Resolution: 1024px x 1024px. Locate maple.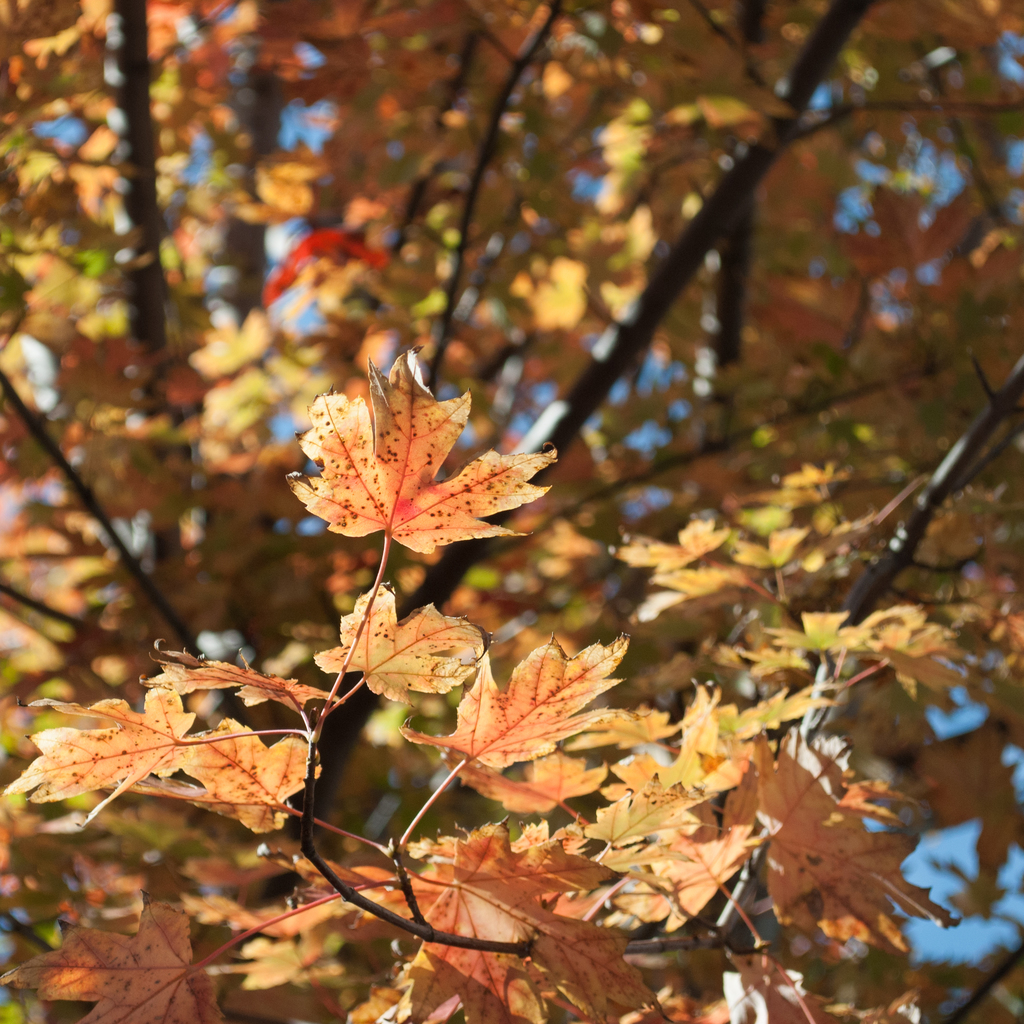
rect(278, 314, 525, 574).
